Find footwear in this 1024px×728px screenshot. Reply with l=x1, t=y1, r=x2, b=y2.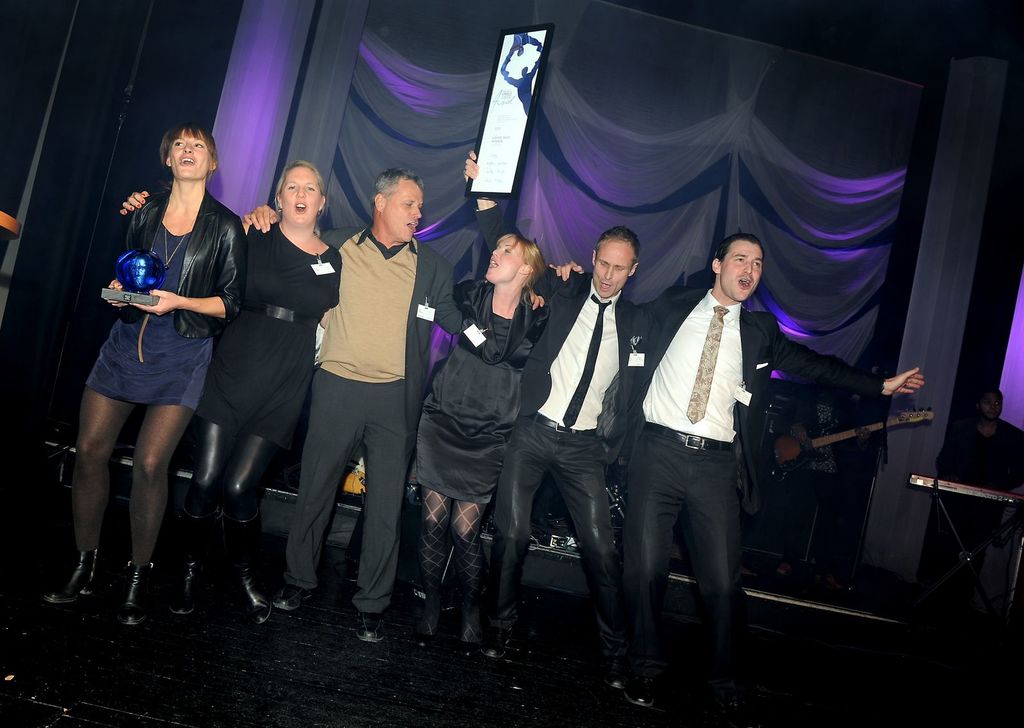
l=217, t=507, r=268, b=626.
